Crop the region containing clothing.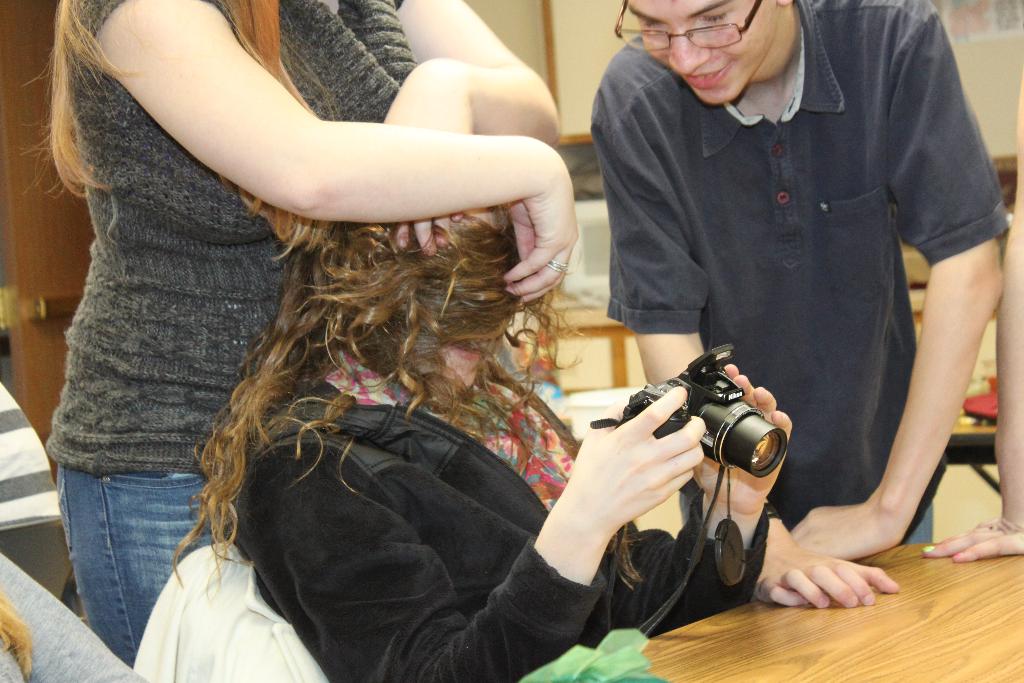
Crop region: <box>234,323,747,682</box>.
